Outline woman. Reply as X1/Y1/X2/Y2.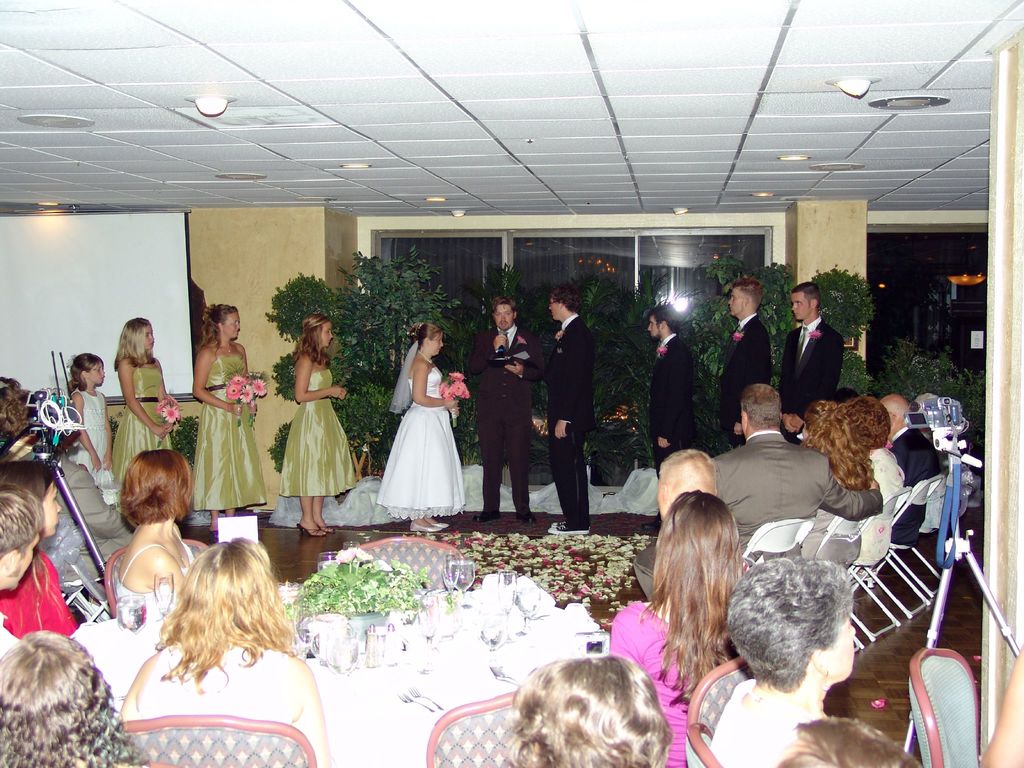
276/316/357/541.
